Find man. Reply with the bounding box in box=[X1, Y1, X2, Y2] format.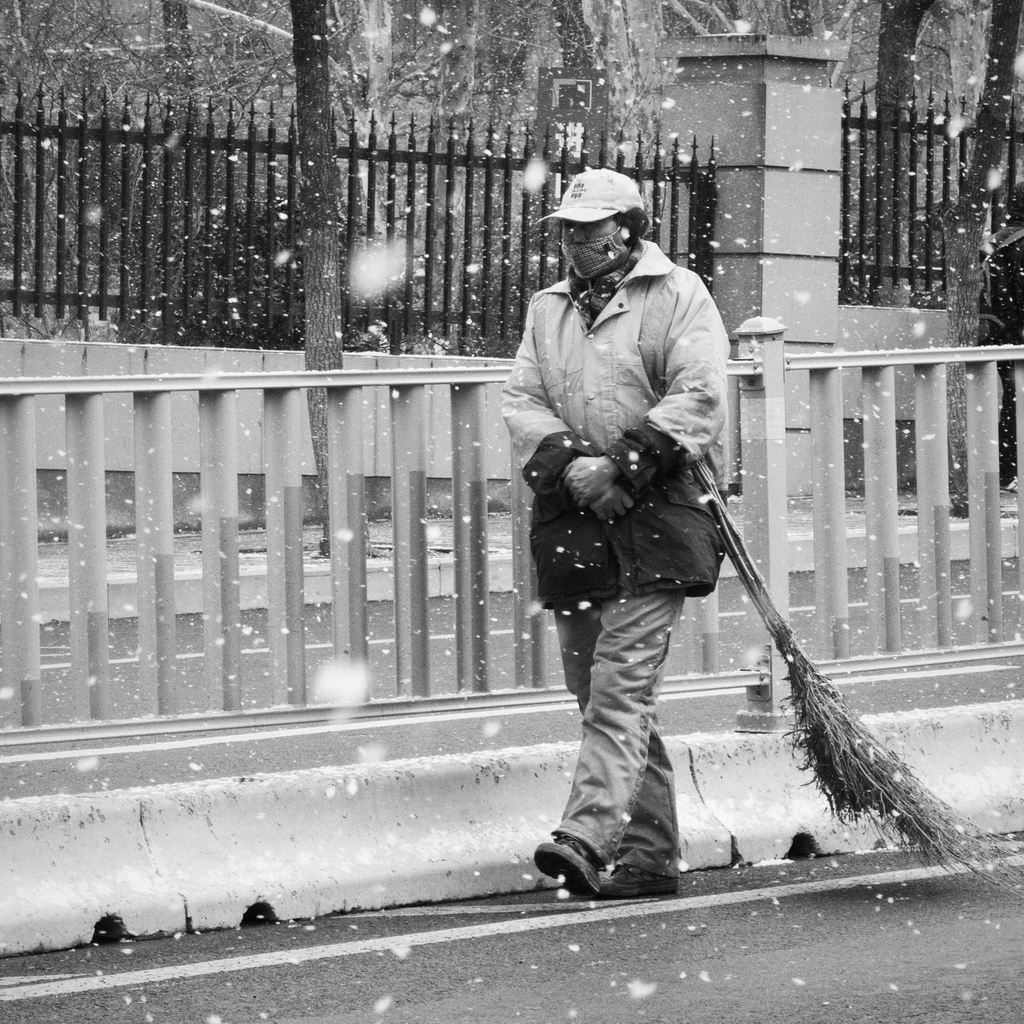
box=[492, 199, 751, 945].
